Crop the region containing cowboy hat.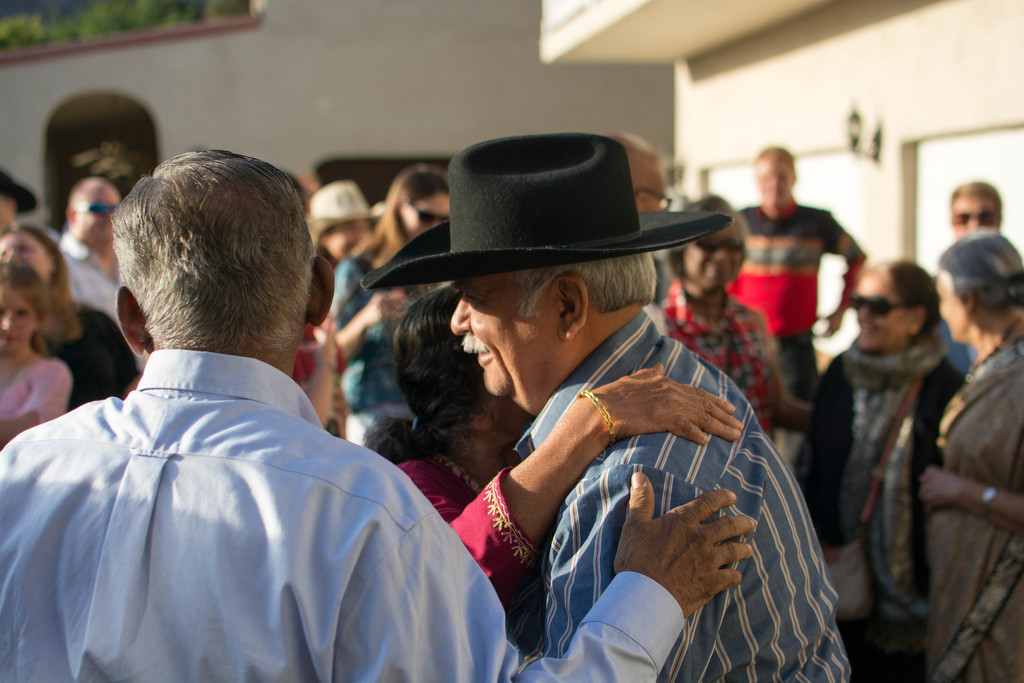
Crop region: rect(307, 181, 385, 224).
